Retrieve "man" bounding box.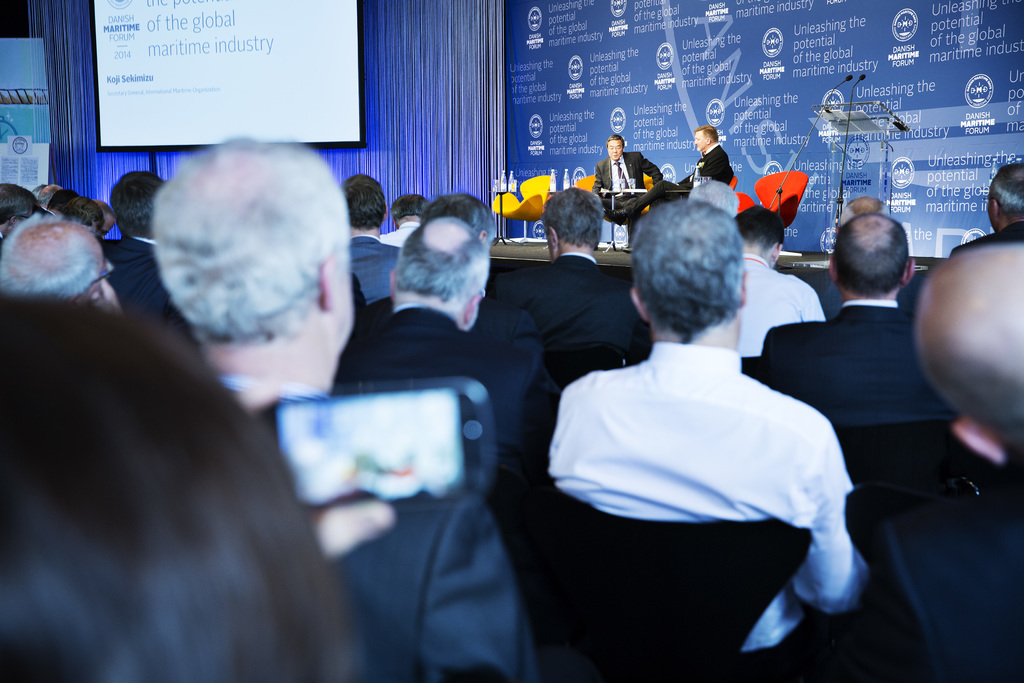
Bounding box: <box>0,184,44,233</box>.
